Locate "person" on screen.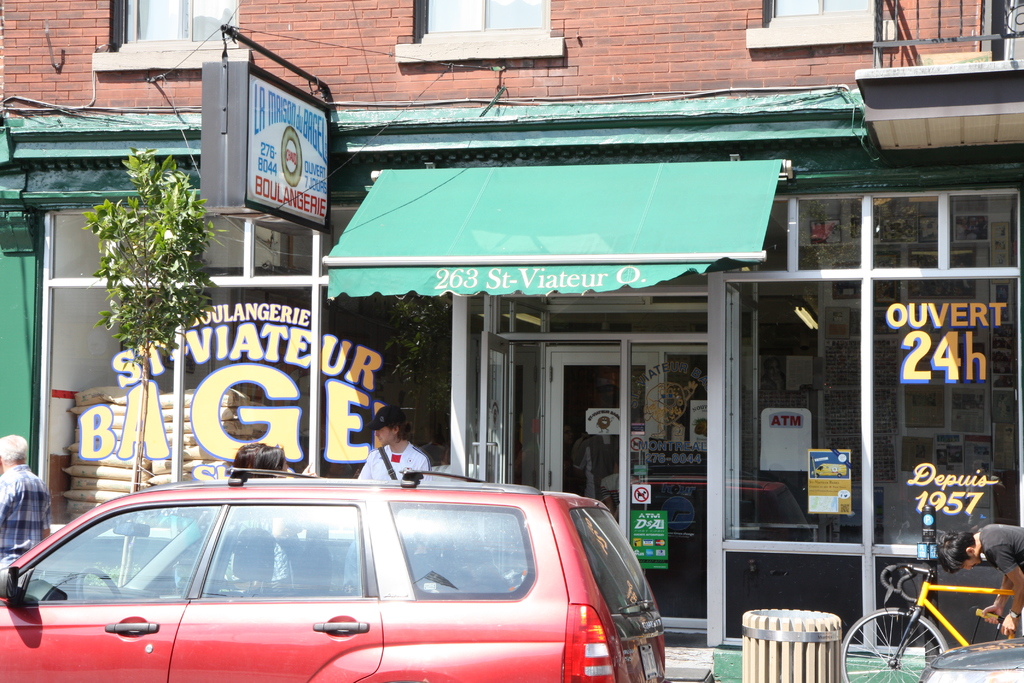
On screen at {"x1": 931, "y1": 522, "x2": 1023, "y2": 633}.
